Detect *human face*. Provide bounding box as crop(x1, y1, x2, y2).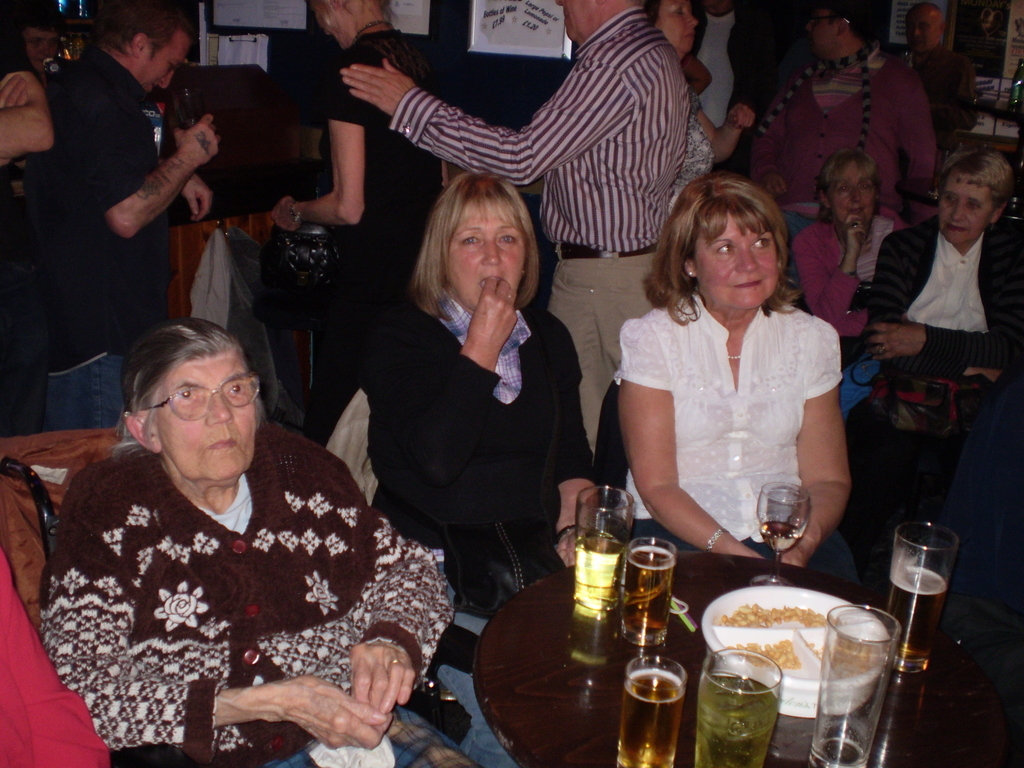
crop(941, 177, 989, 244).
